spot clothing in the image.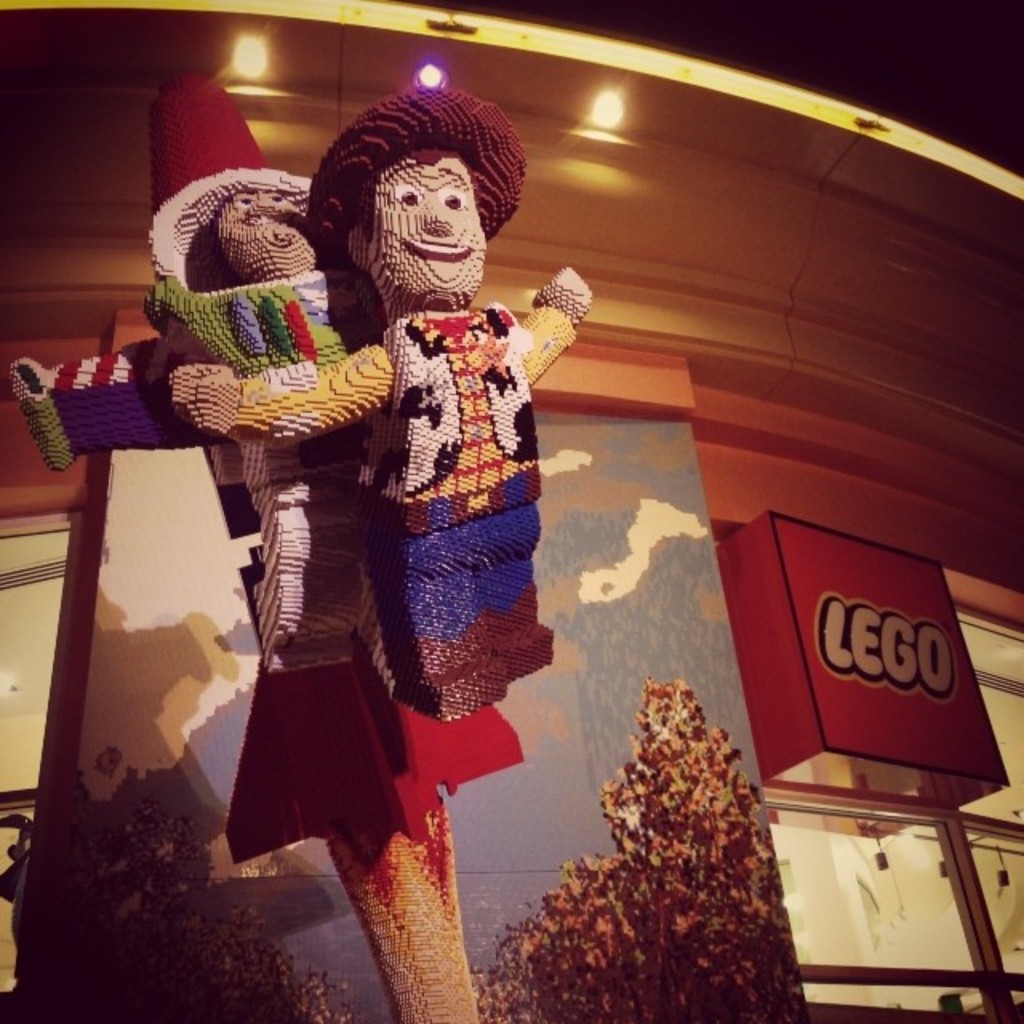
clothing found at BBox(16, 170, 510, 853).
